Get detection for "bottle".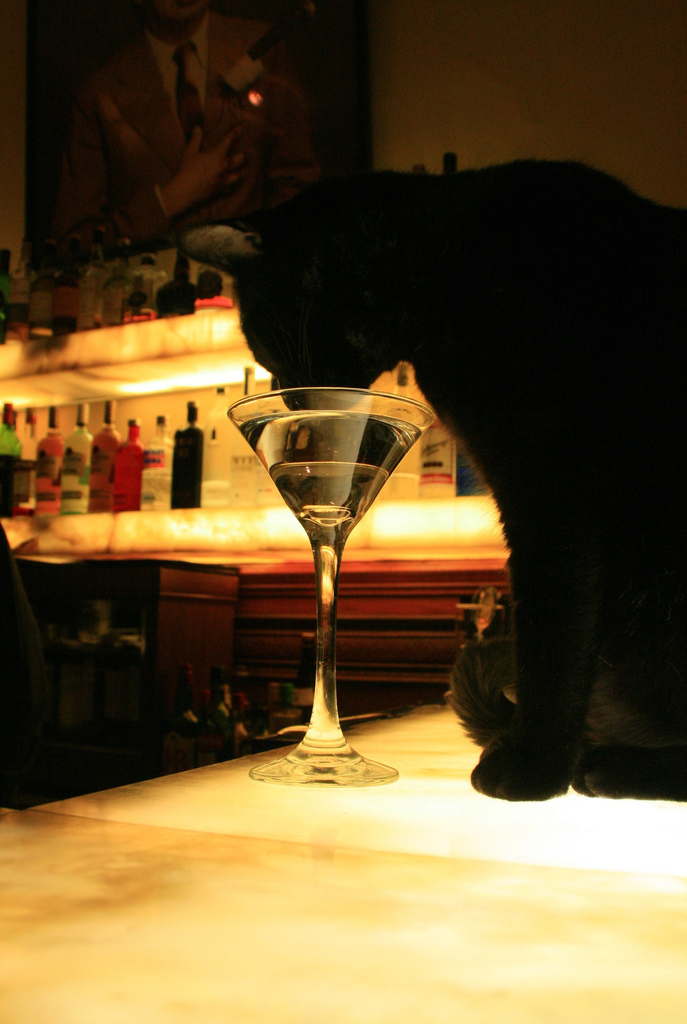
Detection: <region>115, 419, 146, 511</region>.
